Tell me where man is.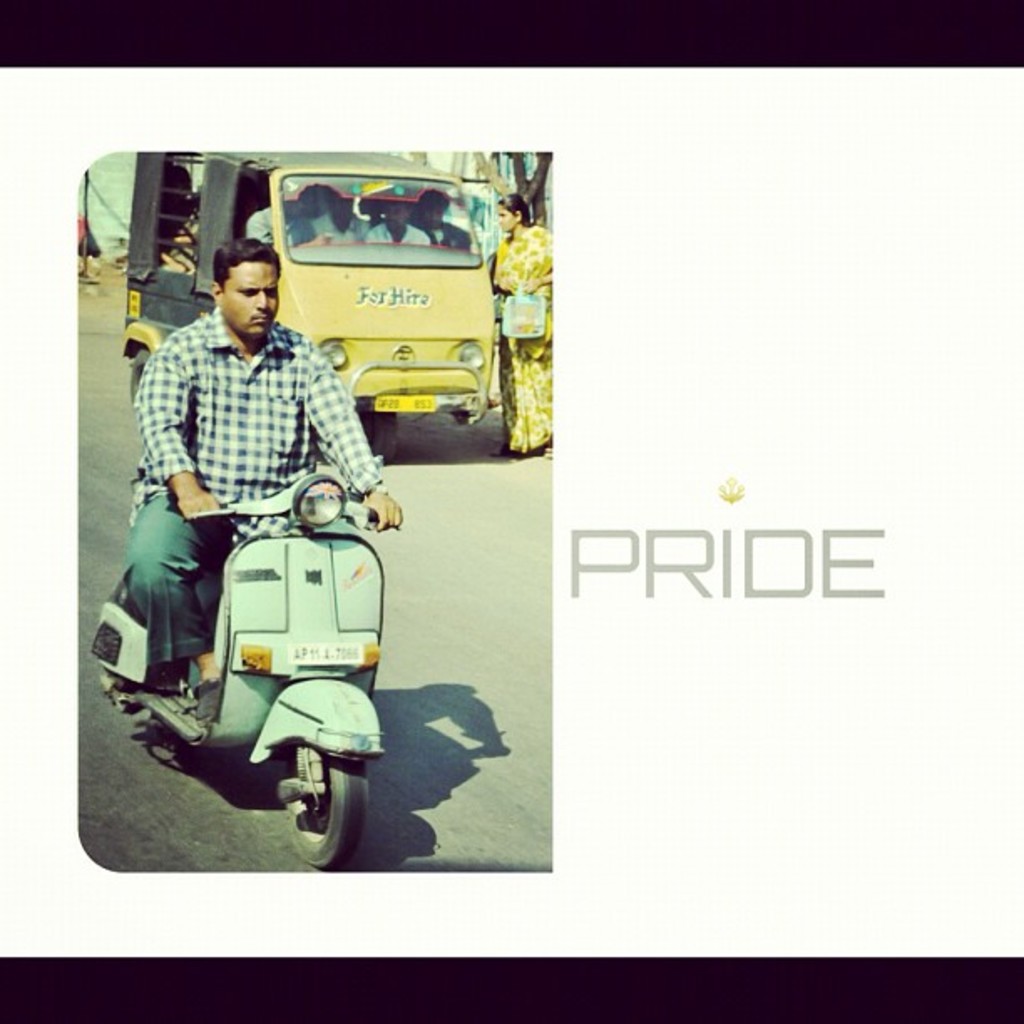
man is at (244, 197, 328, 253).
